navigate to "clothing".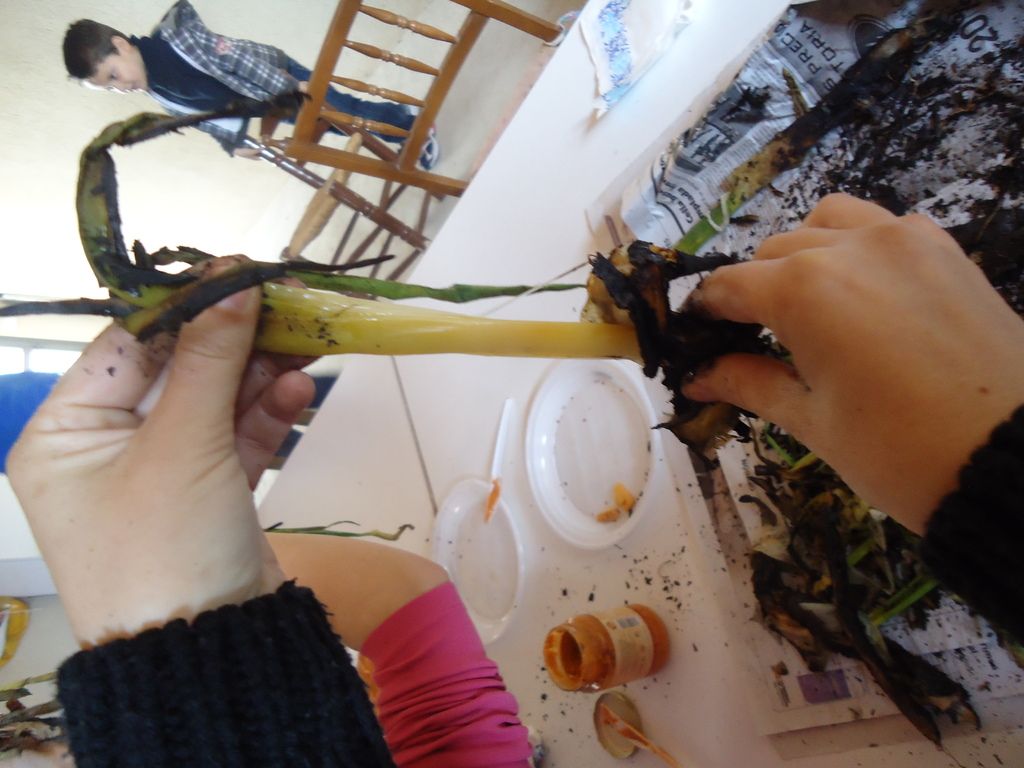
Navigation target: bbox(47, 392, 1023, 767).
